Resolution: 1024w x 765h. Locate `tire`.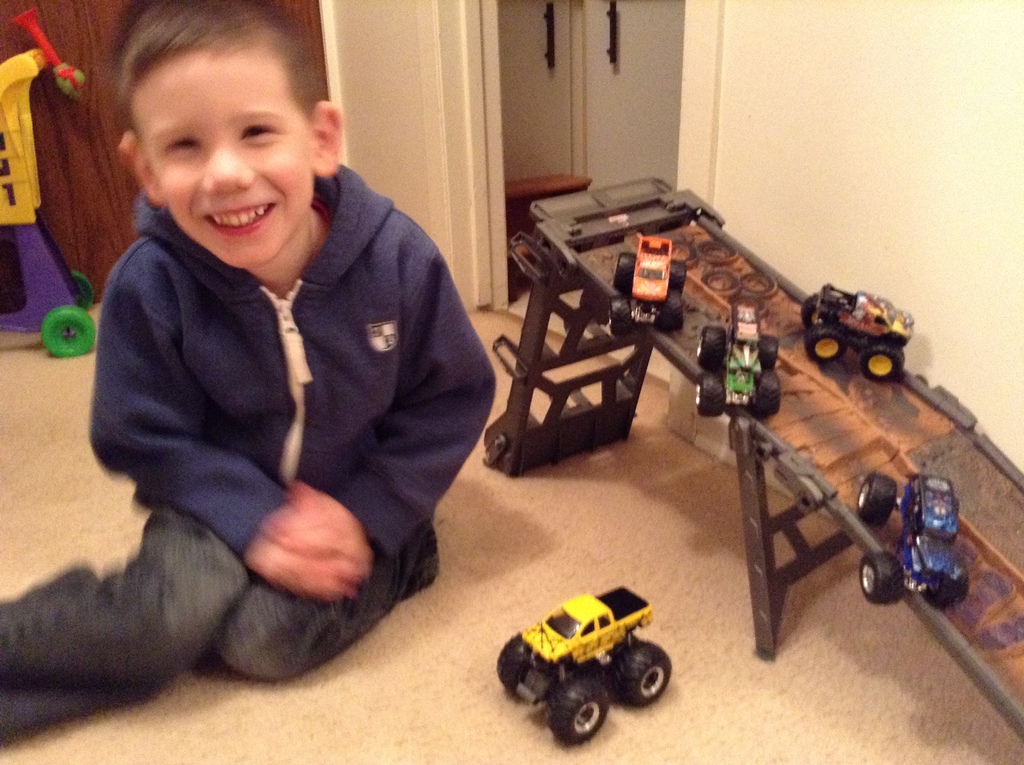
region(925, 572, 964, 610).
